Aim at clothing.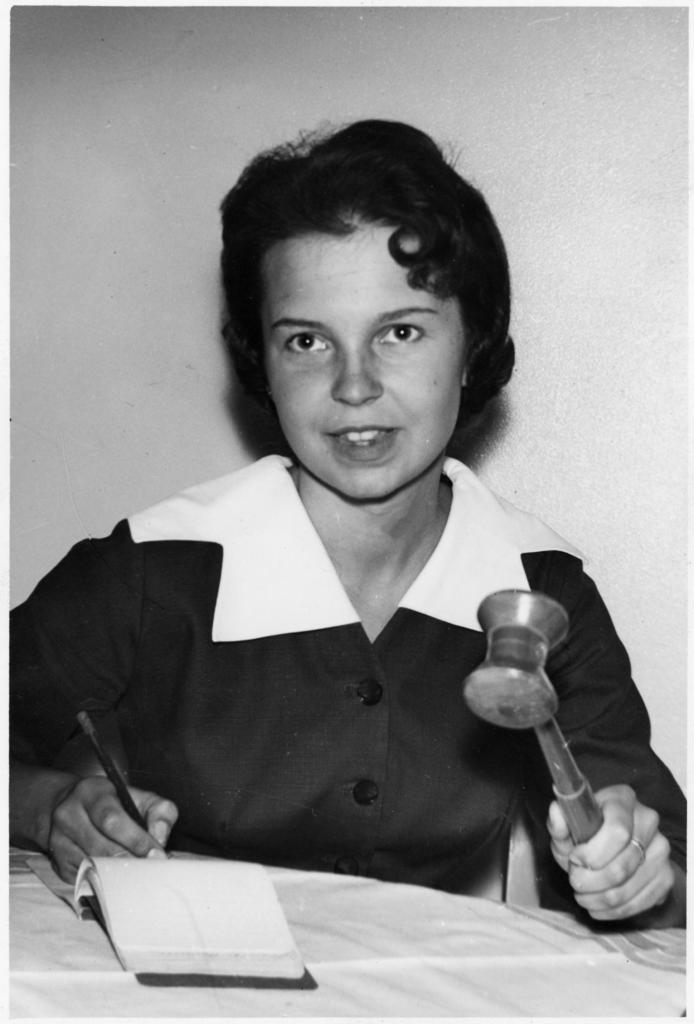
Aimed at <bbox>8, 450, 688, 929</bbox>.
